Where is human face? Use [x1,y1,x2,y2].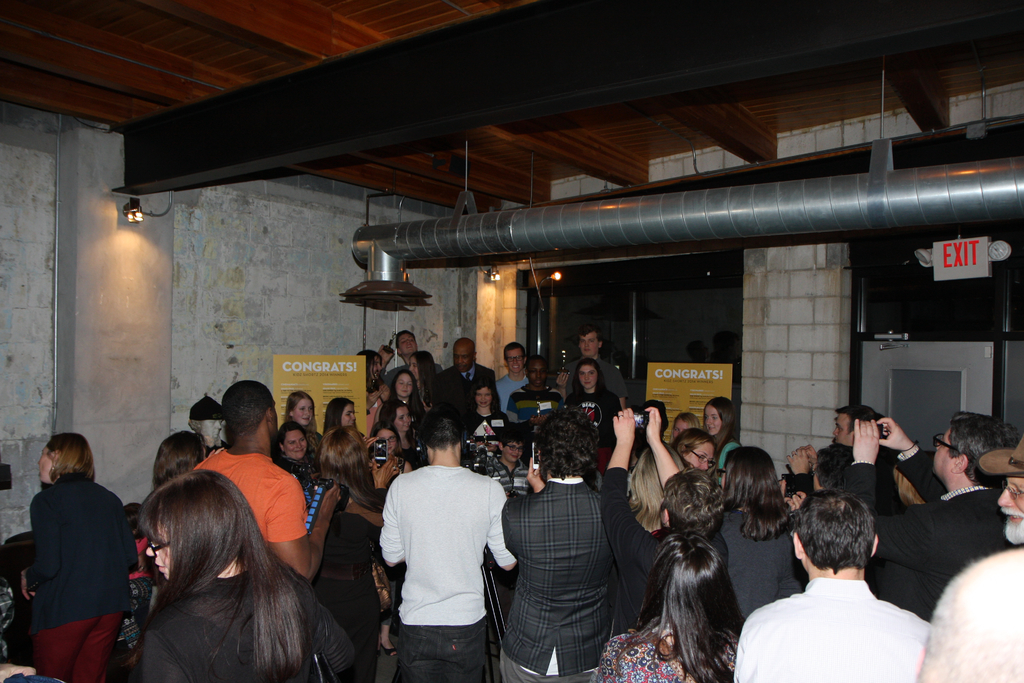
[290,395,314,429].
